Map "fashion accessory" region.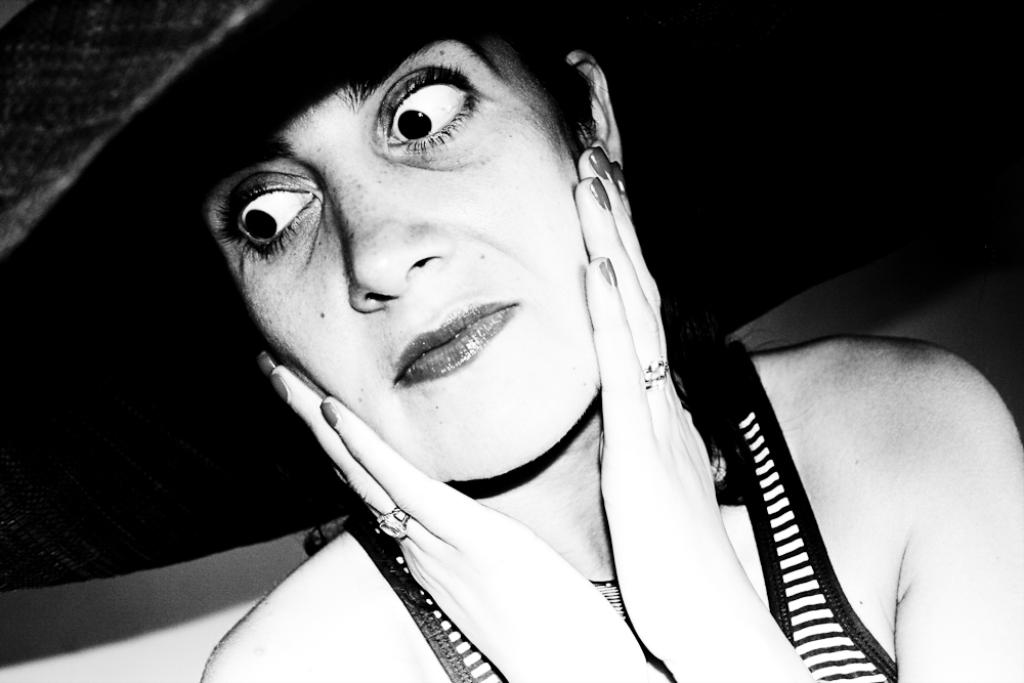
Mapped to crop(319, 400, 335, 429).
